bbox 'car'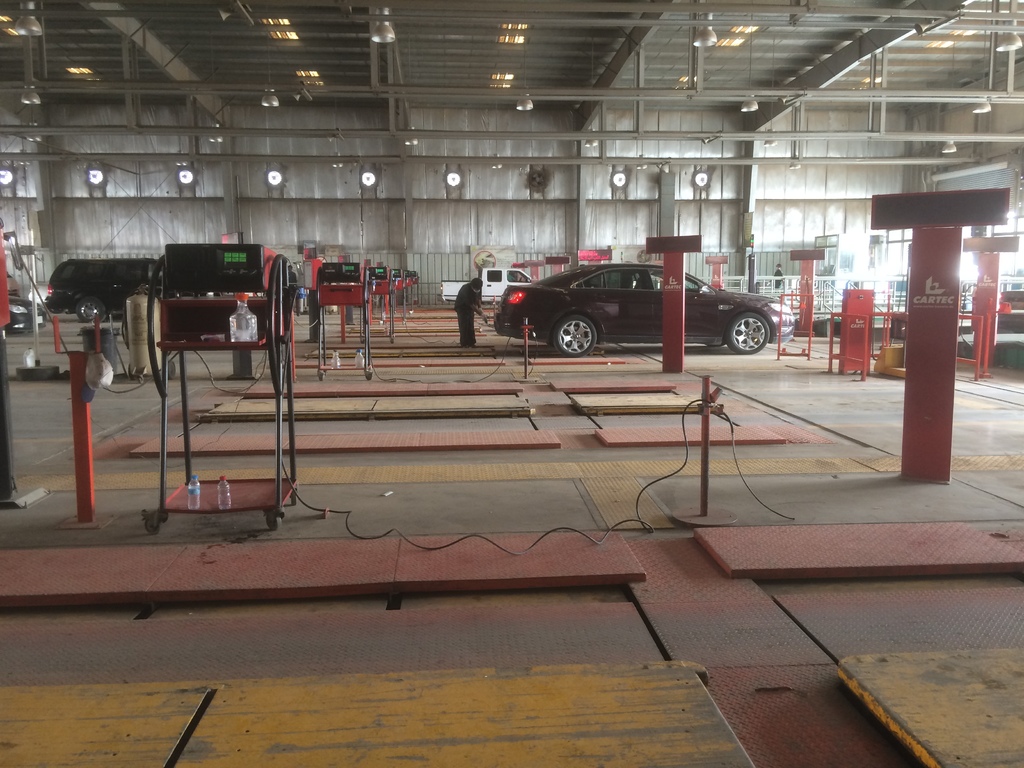
45/254/161/321
